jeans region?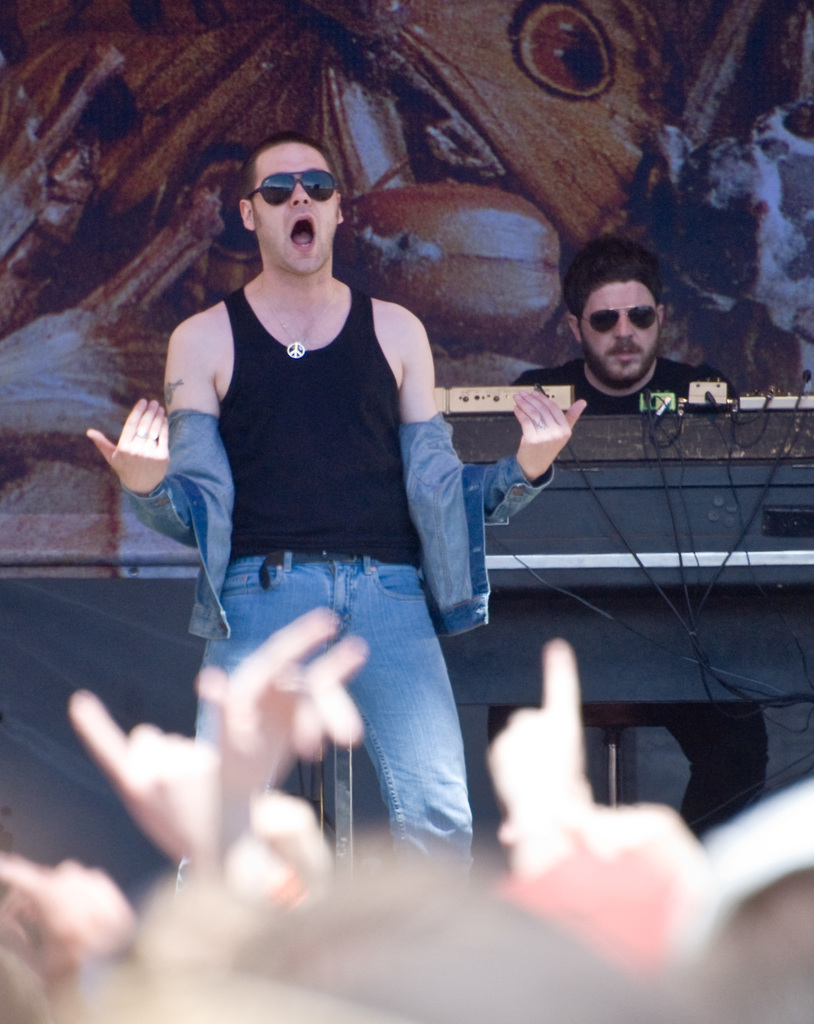
left=195, top=505, right=511, bottom=902
